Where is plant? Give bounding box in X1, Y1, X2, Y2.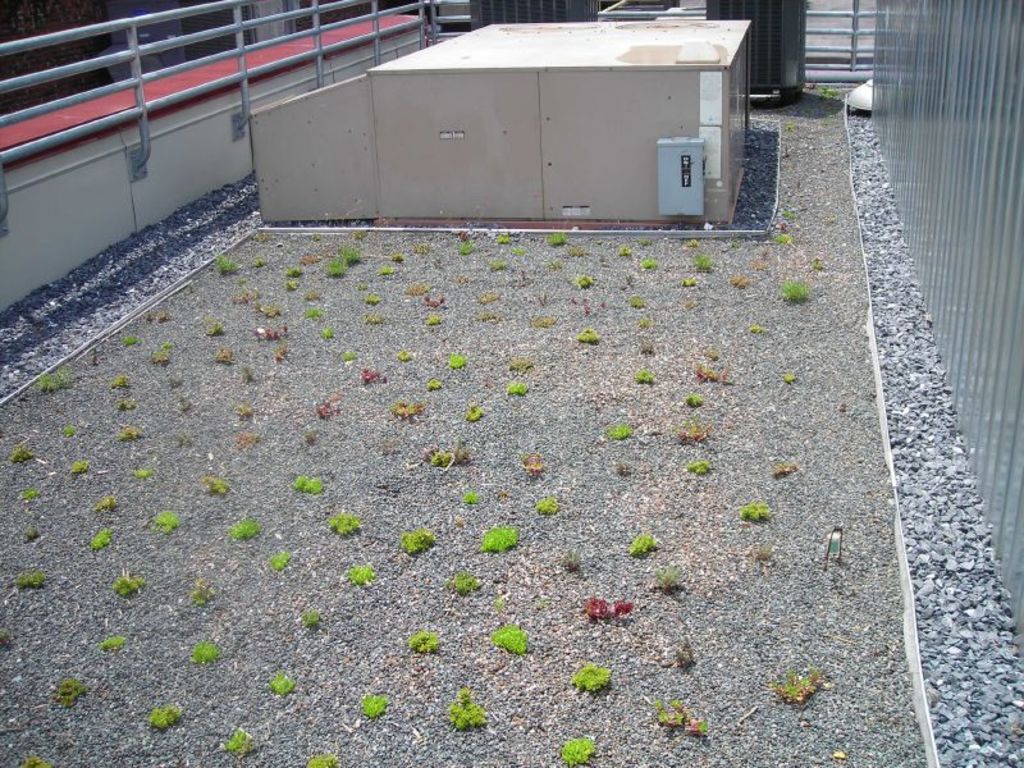
472, 406, 498, 421.
